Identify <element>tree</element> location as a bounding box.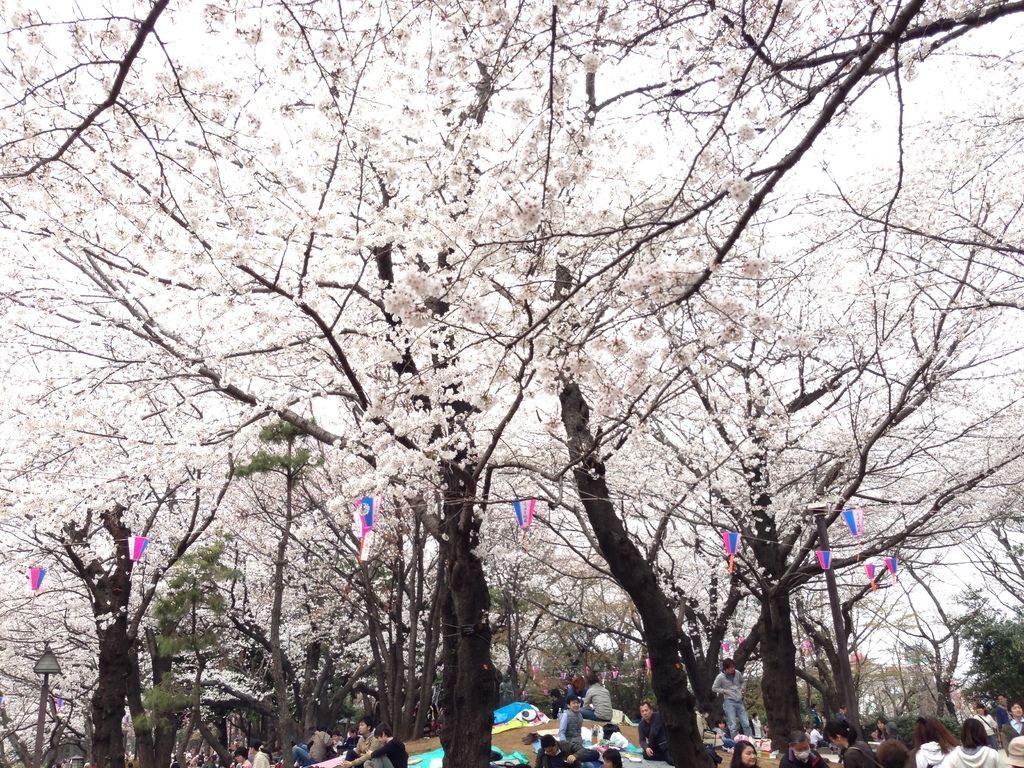
rect(362, 486, 433, 740).
